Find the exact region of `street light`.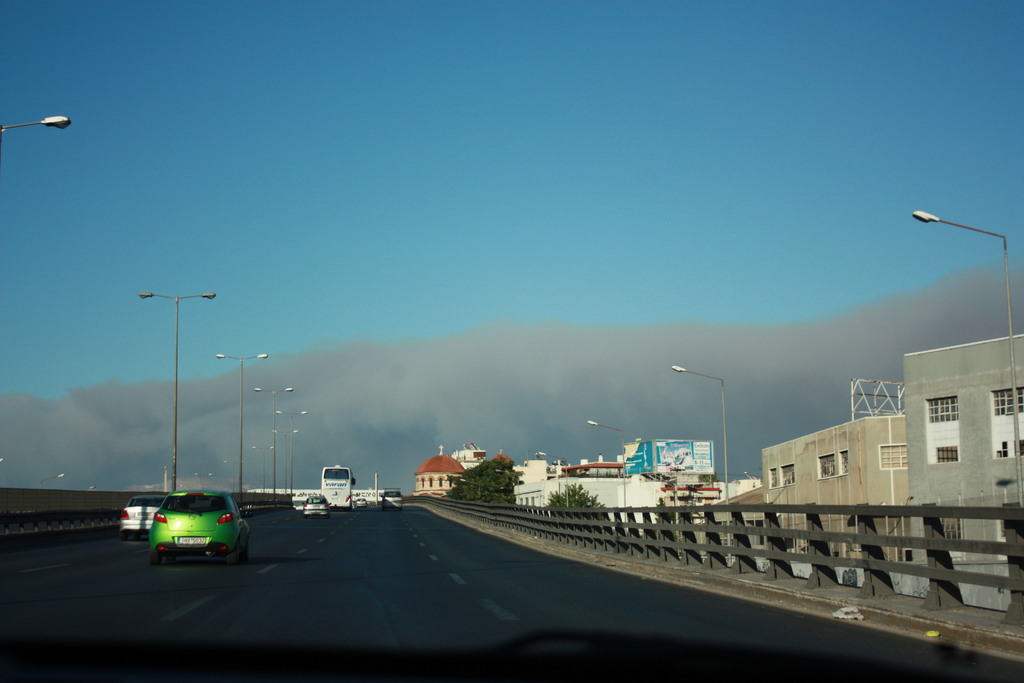
Exact region: <bbox>586, 415, 630, 514</bbox>.
